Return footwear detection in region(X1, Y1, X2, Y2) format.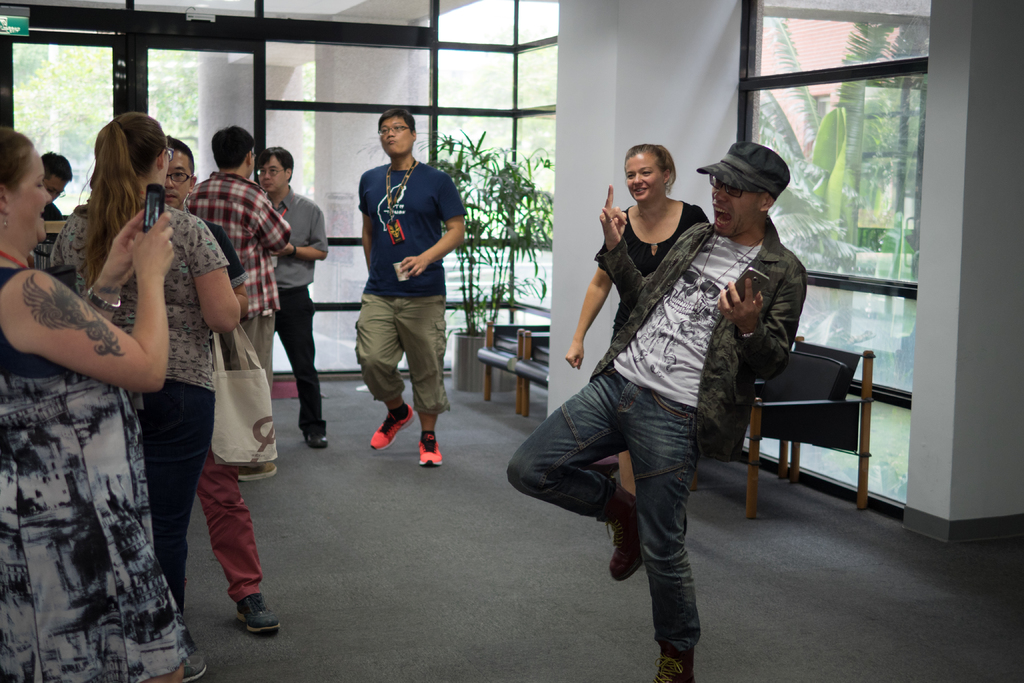
region(416, 420, 445, 473).
